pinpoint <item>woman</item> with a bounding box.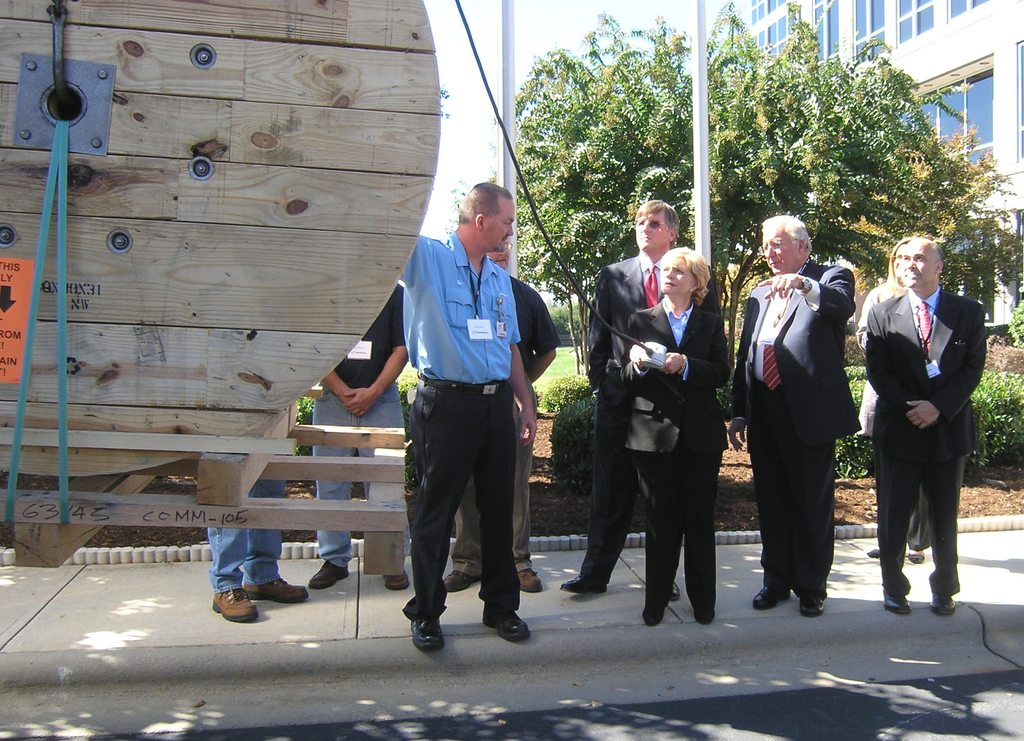
<bbox>598, 220, 735, 632</bbox>.
